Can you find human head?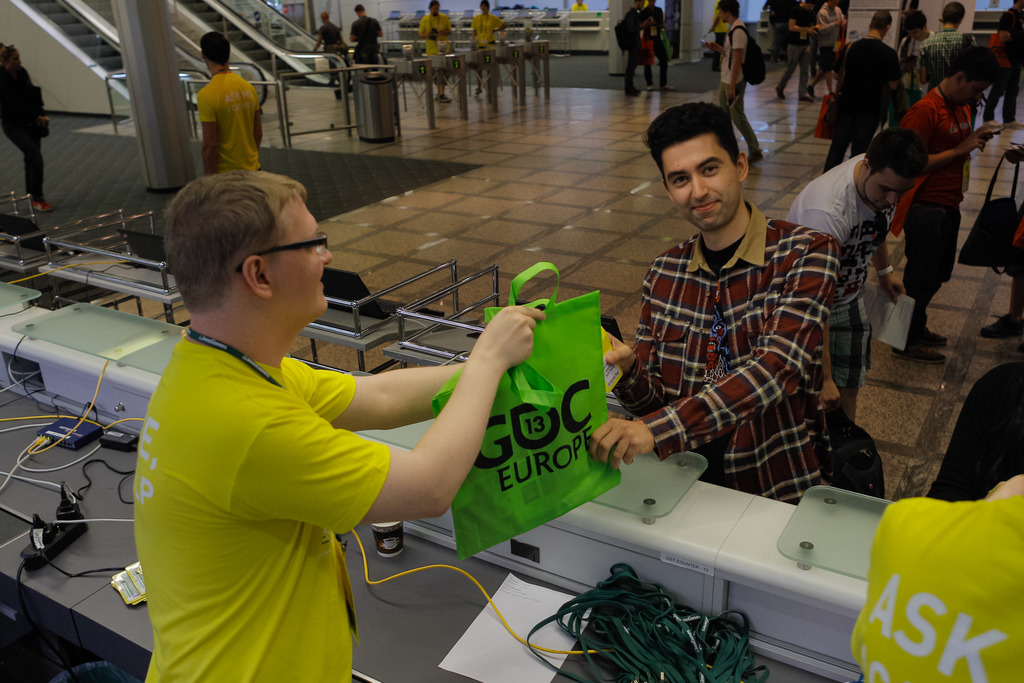
Yes, bounding box: <bbox>858, 129, 929, 210</bbox>.
